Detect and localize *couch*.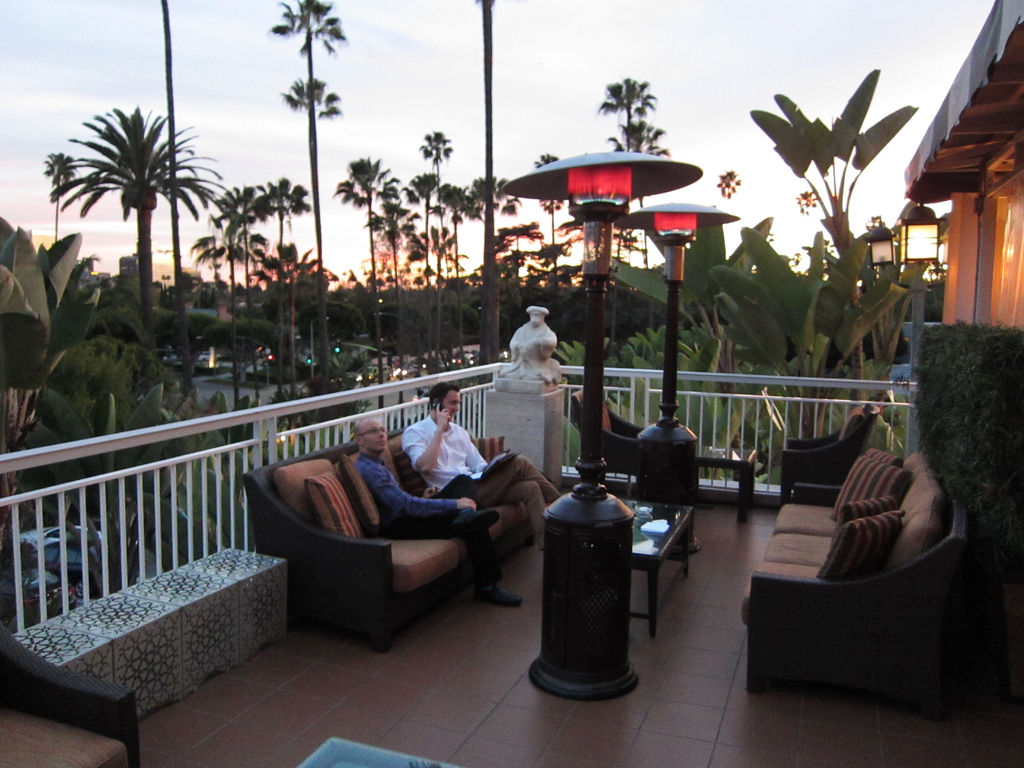
Localized at (741, 452, 968, 721).
